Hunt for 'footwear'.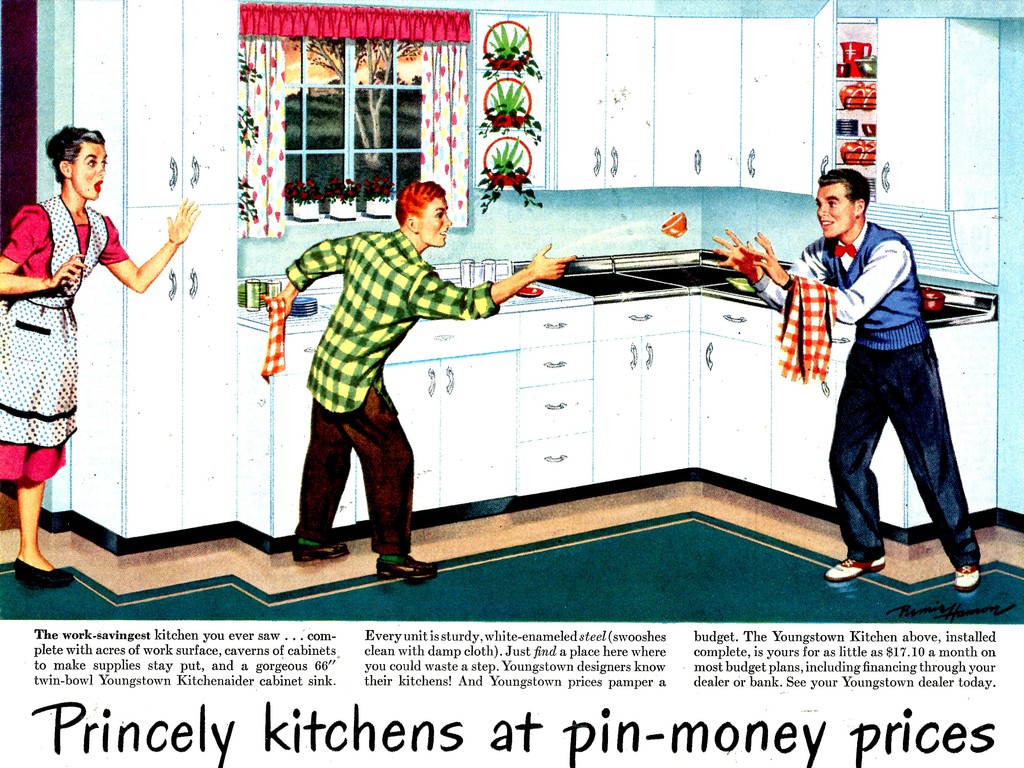
Hunted down at Rect(825, 559, 886, 582).
